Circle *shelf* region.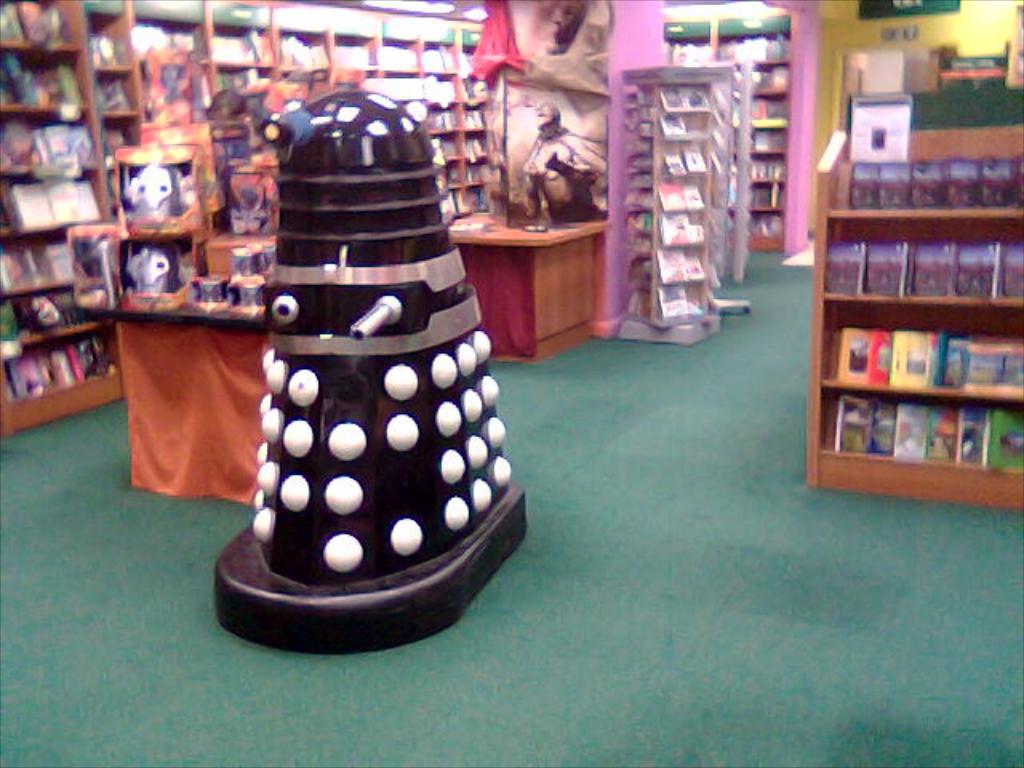
Region: box=[466, 104, 488, 125].
